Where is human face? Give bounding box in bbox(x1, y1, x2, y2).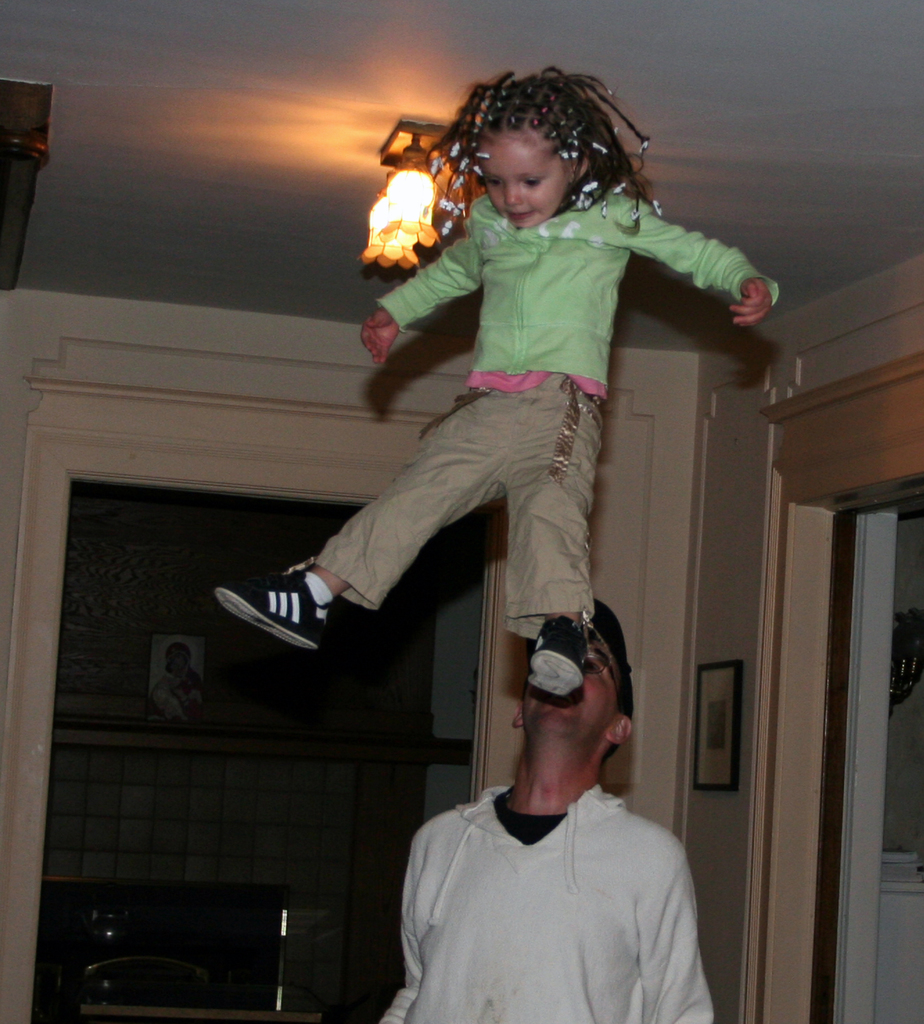
bbox(481, 140, 566, 228).
